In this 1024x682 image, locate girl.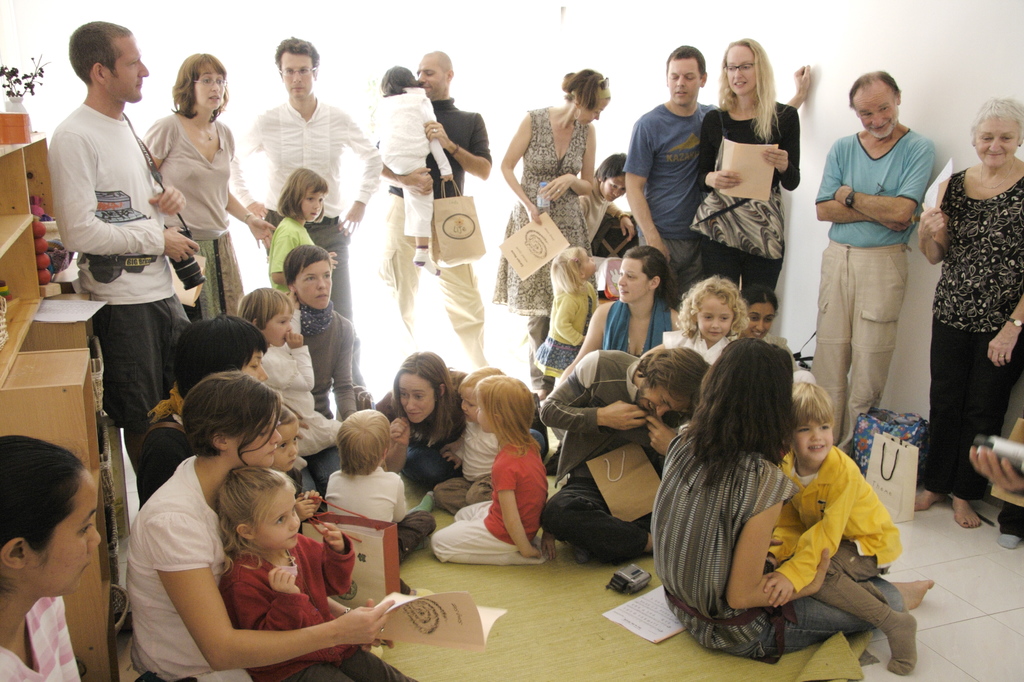
Bounding box: rect(0, 435, 102, 681).
